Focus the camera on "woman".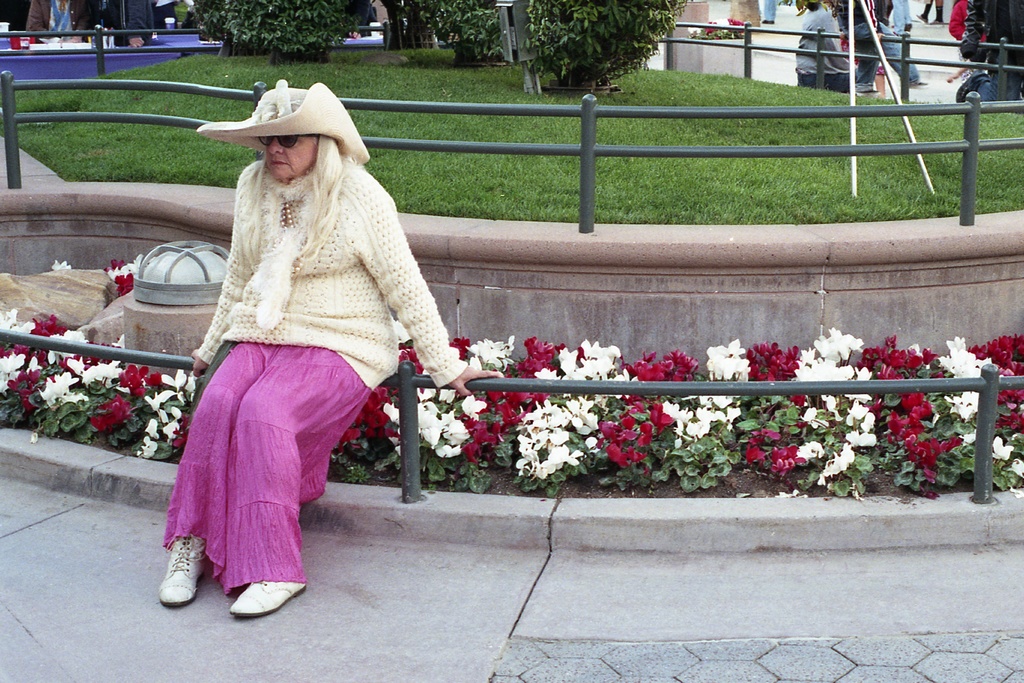
Focus region: 140 81 452 612.
